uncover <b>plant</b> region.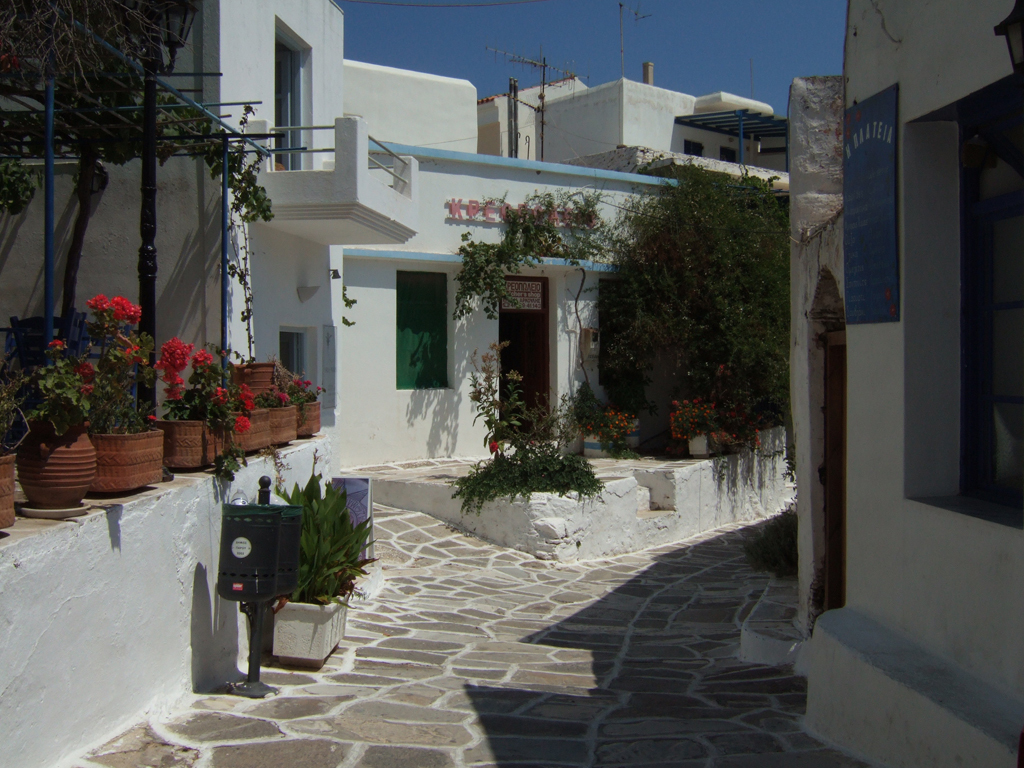
Uncovered: (688, 410, 740, 491).
